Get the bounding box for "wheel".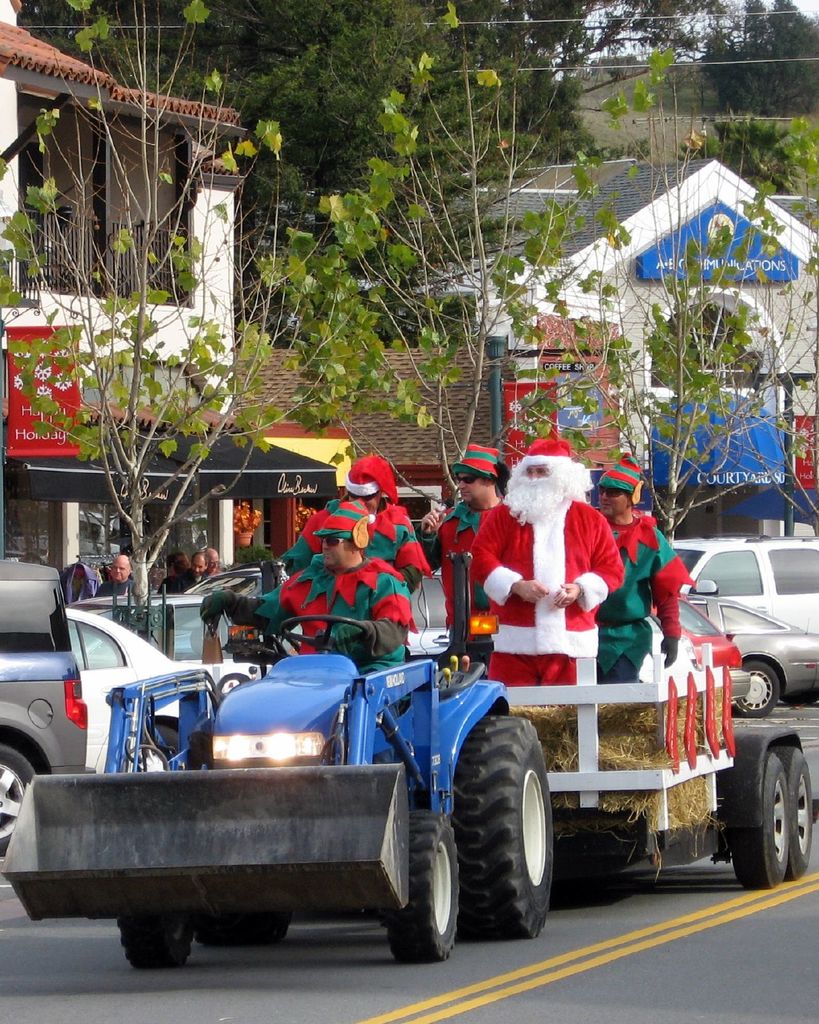
x1=738, y1=662, x2=783, y2=719.
